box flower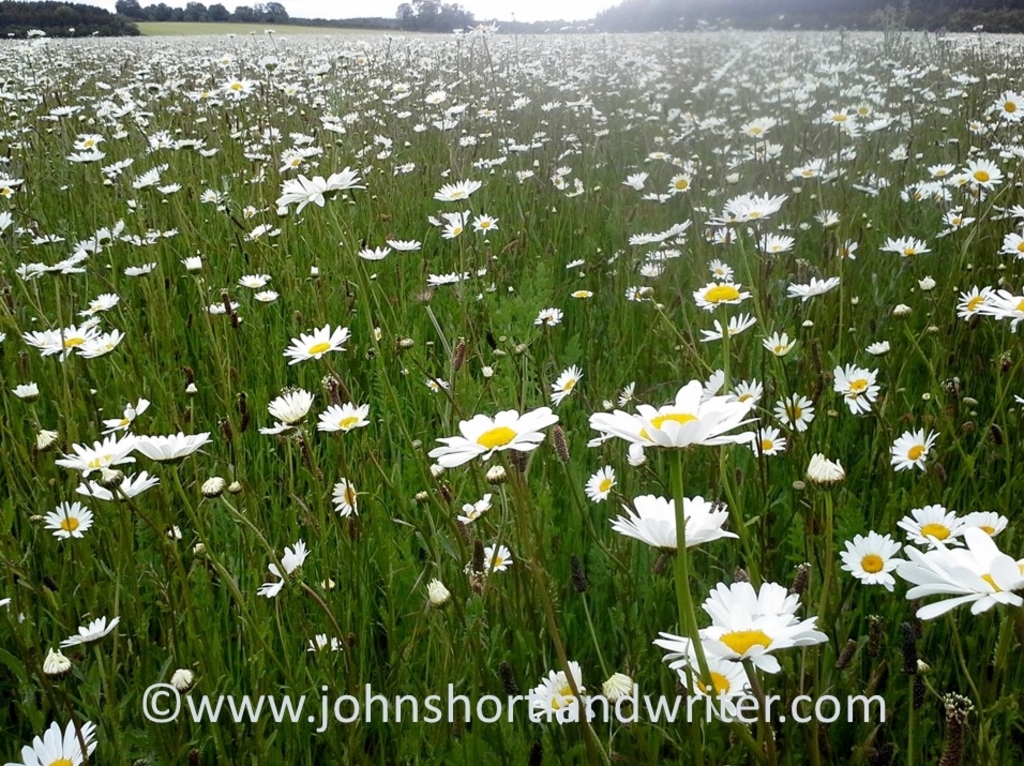
bbox=[708, 256, 736, 283]
